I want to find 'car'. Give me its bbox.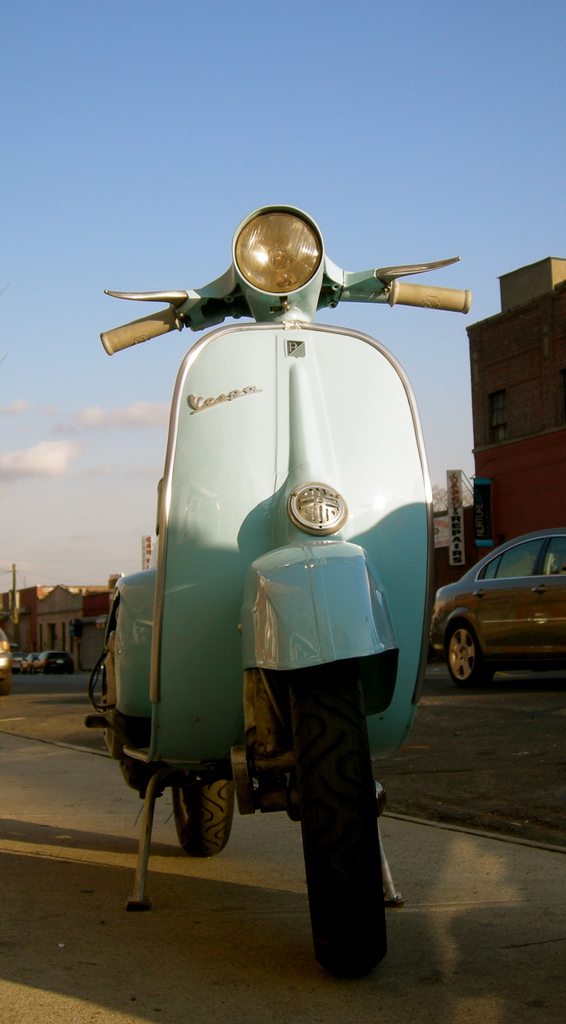
box=[430, 525, 565, 688].
